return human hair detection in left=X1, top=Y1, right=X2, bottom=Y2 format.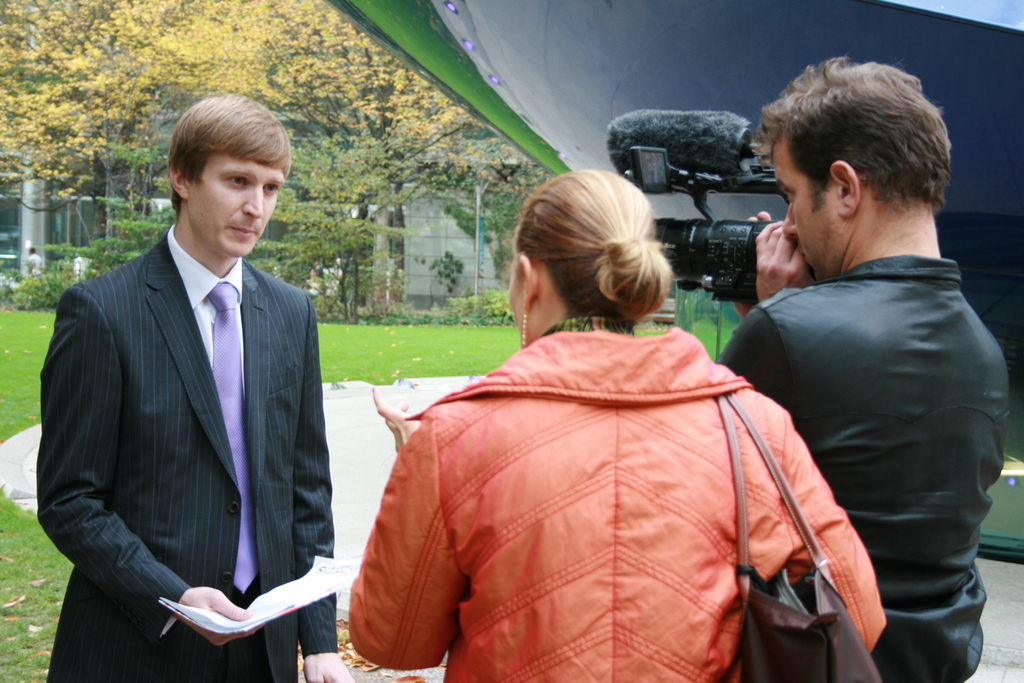
left=168, top=94, right=291, bottom=218.
